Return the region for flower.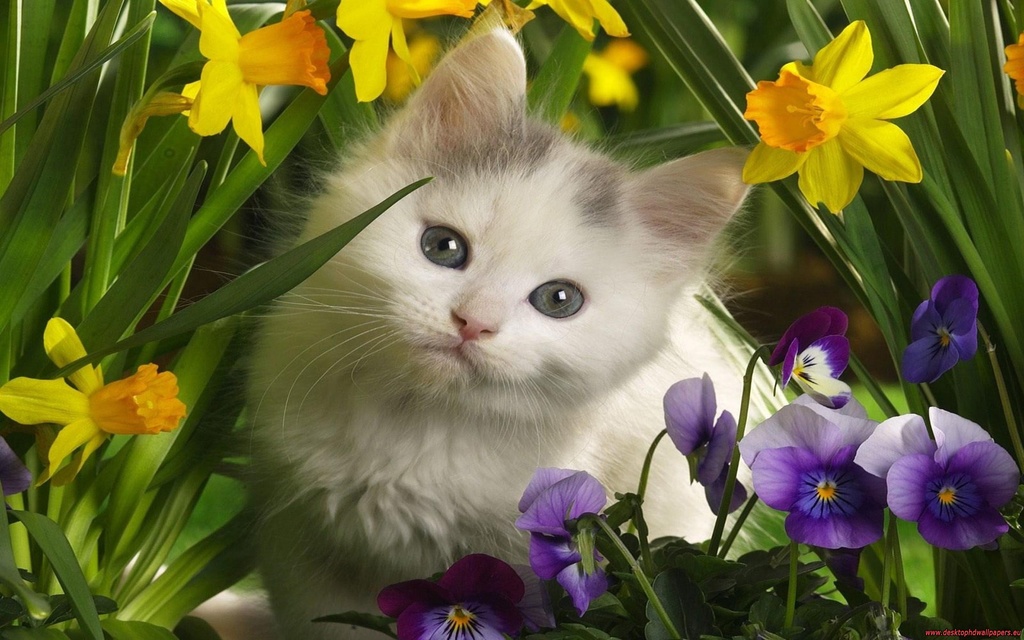
bbox(895, 262, 993, 378).
